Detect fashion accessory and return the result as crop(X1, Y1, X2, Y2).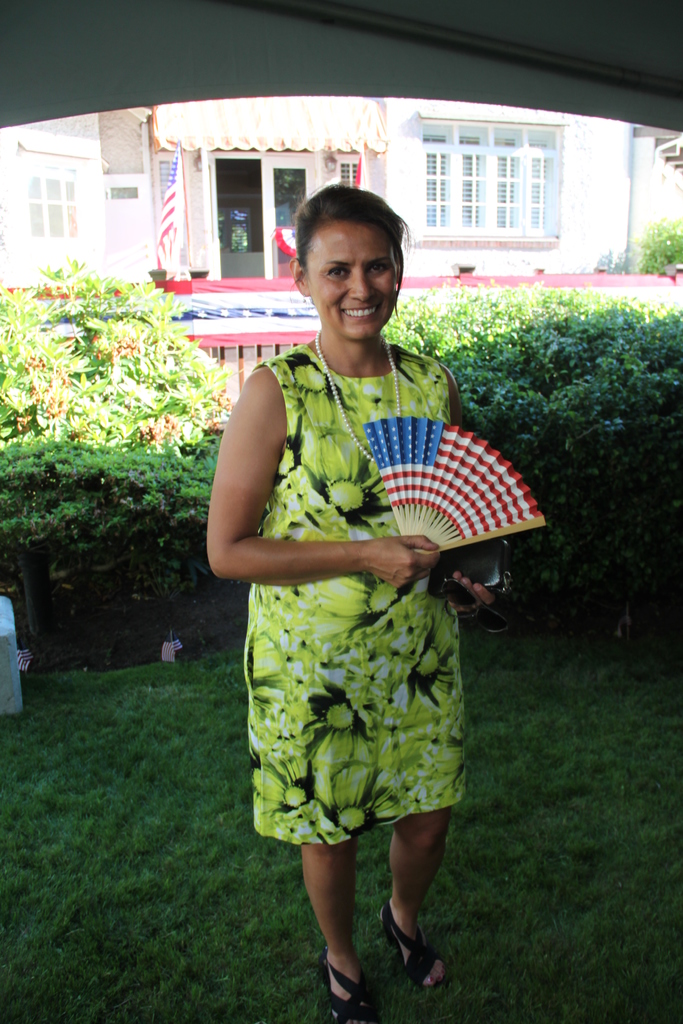
crop(374, 899, 454, 993).
